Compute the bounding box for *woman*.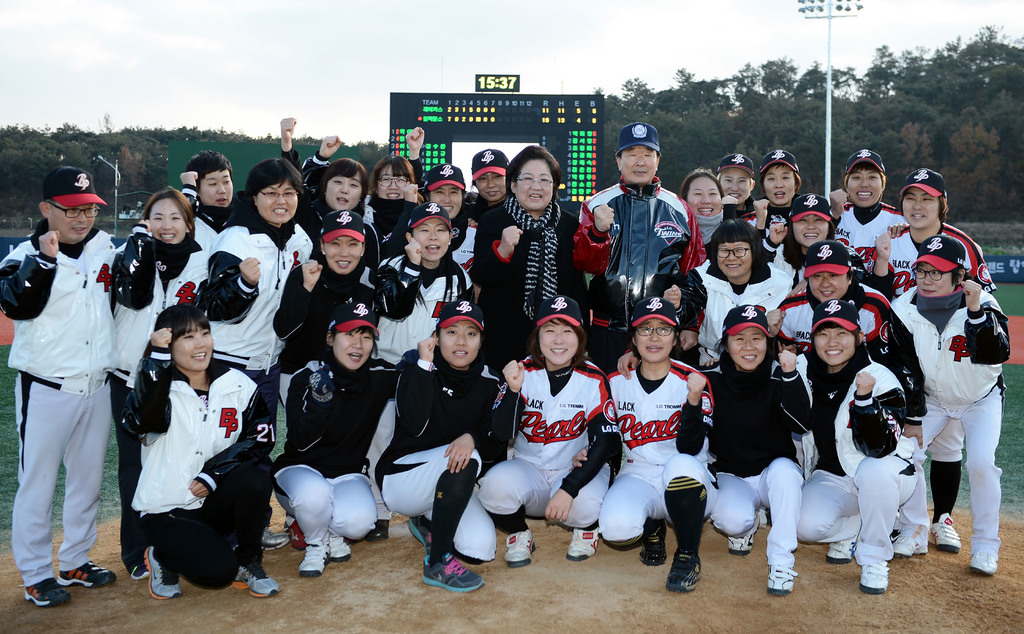
bbox=(572, 294, 716, 596).
